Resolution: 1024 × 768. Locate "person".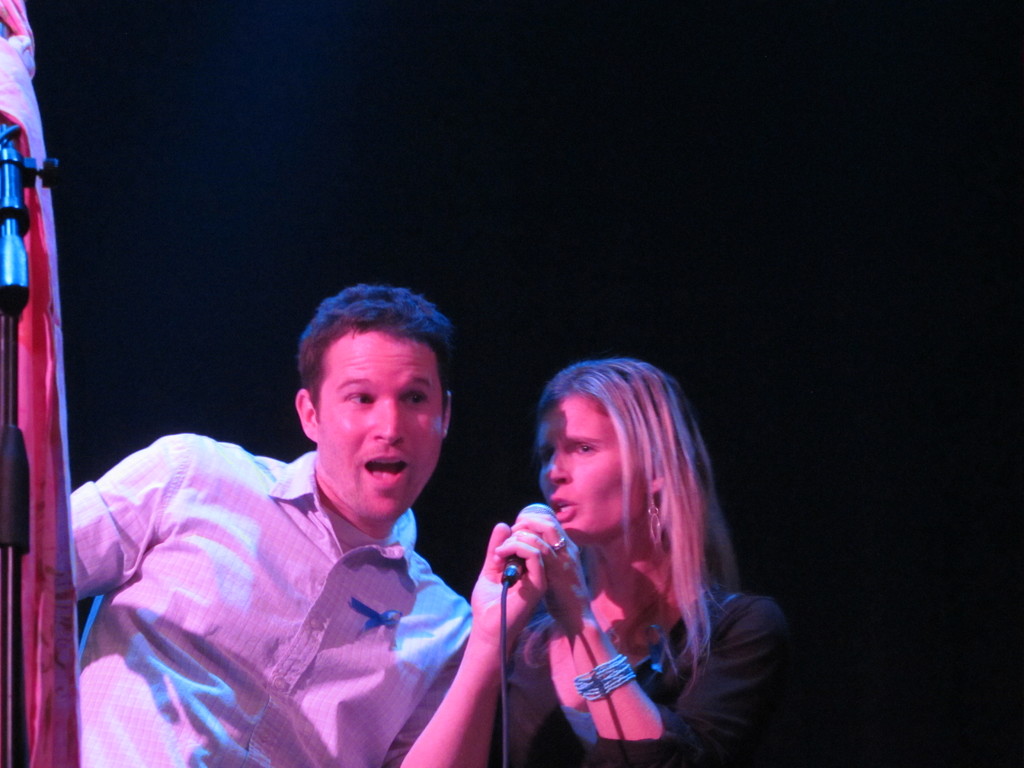
box=[67, 287, 482, 767].
